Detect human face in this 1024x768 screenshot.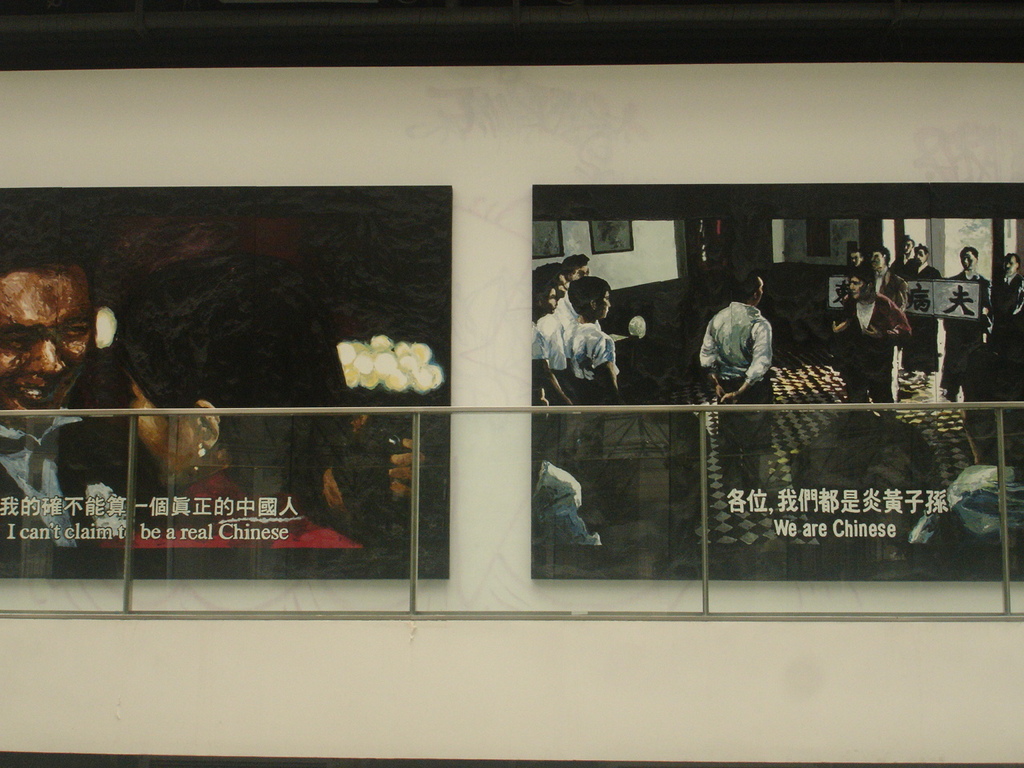
Detection: crop(541, 283, 559, 314).
